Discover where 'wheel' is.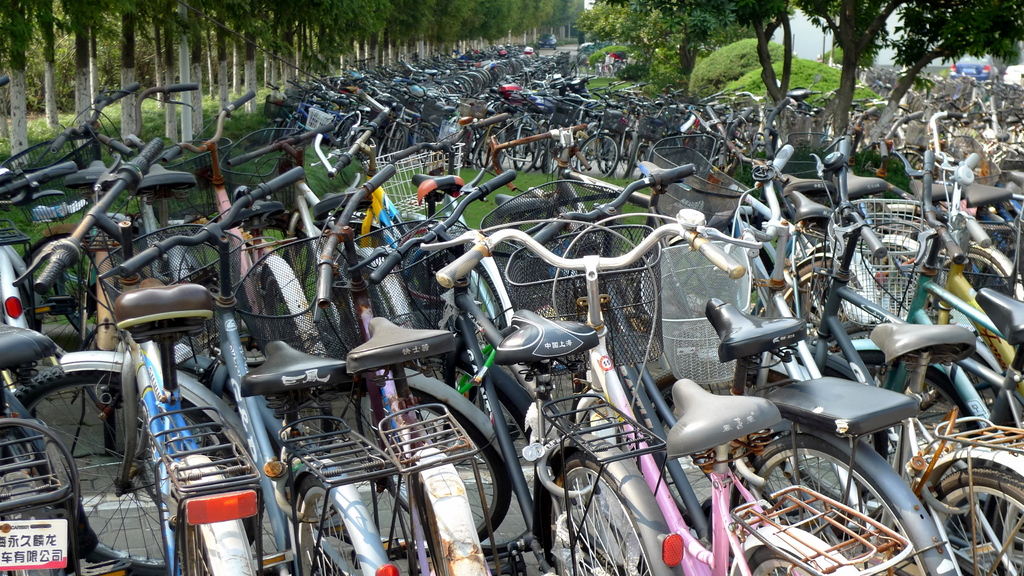
Discovered at [285,471,378,575].
